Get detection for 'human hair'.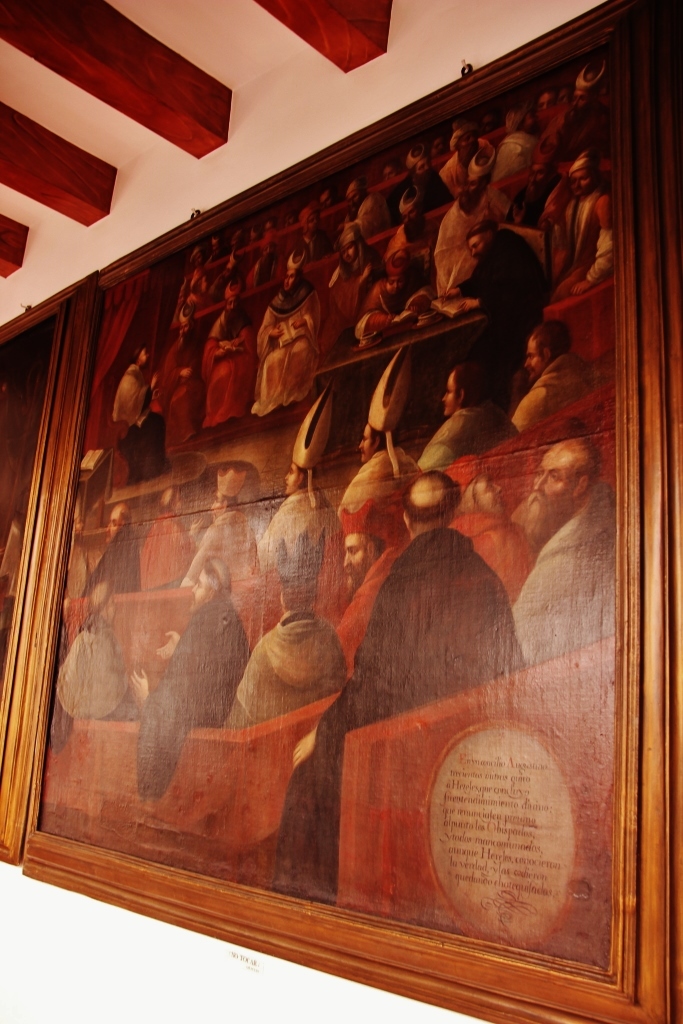
Detection: locate(375, 426, 407, 458).
